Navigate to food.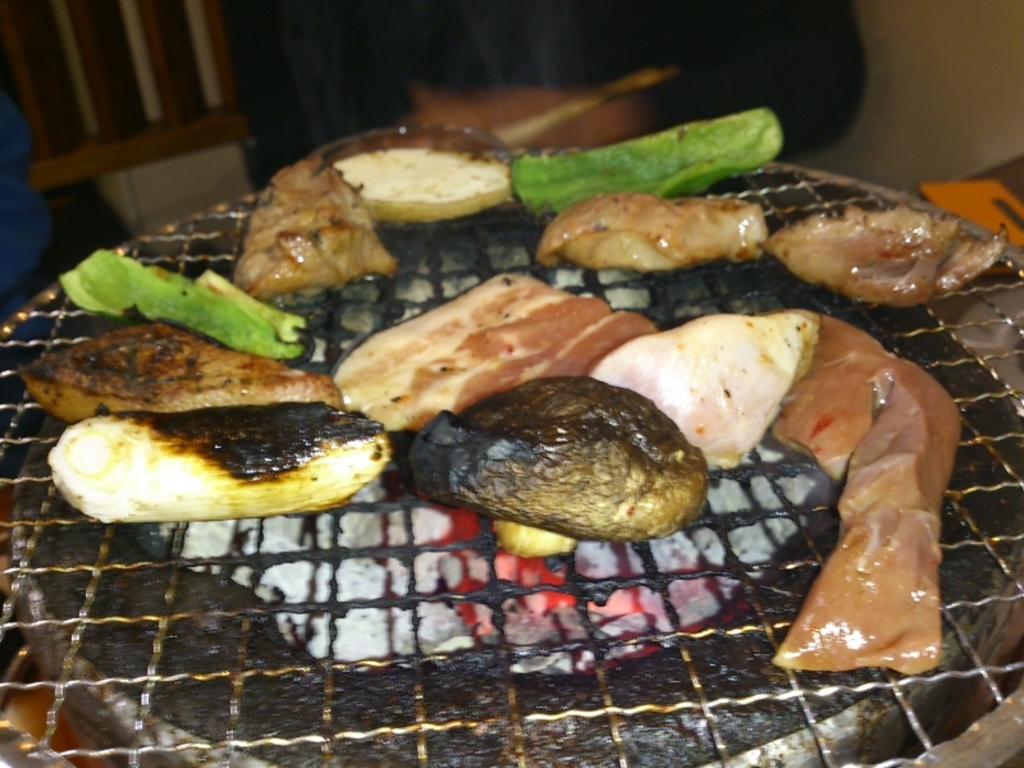
Navigation target: (x1=334, y1=150, x2=511, y2=224).
